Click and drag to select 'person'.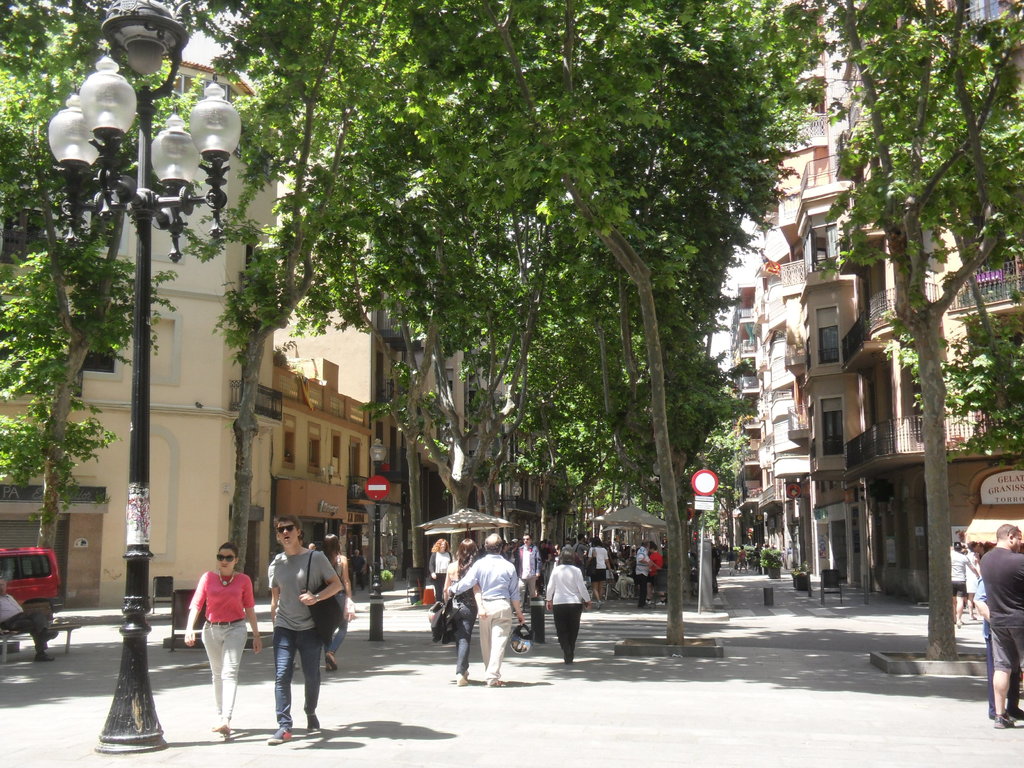
Selection: crop(0, 577, 63, 663).
